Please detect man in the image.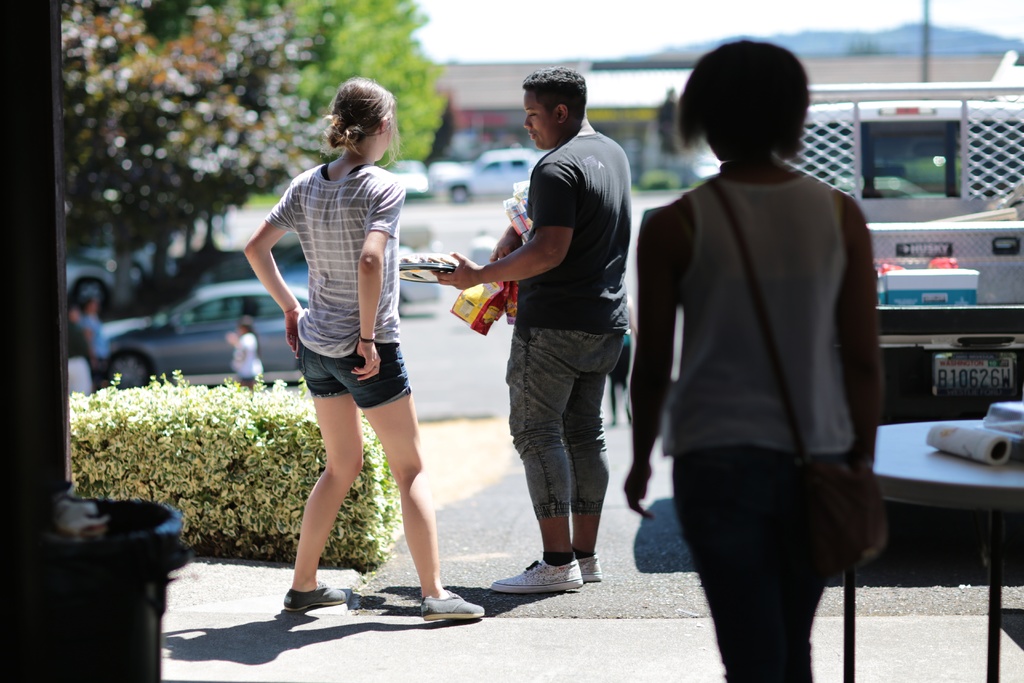
{"left": 461, "top": 88, "right": 644, "bottom": 613}.
